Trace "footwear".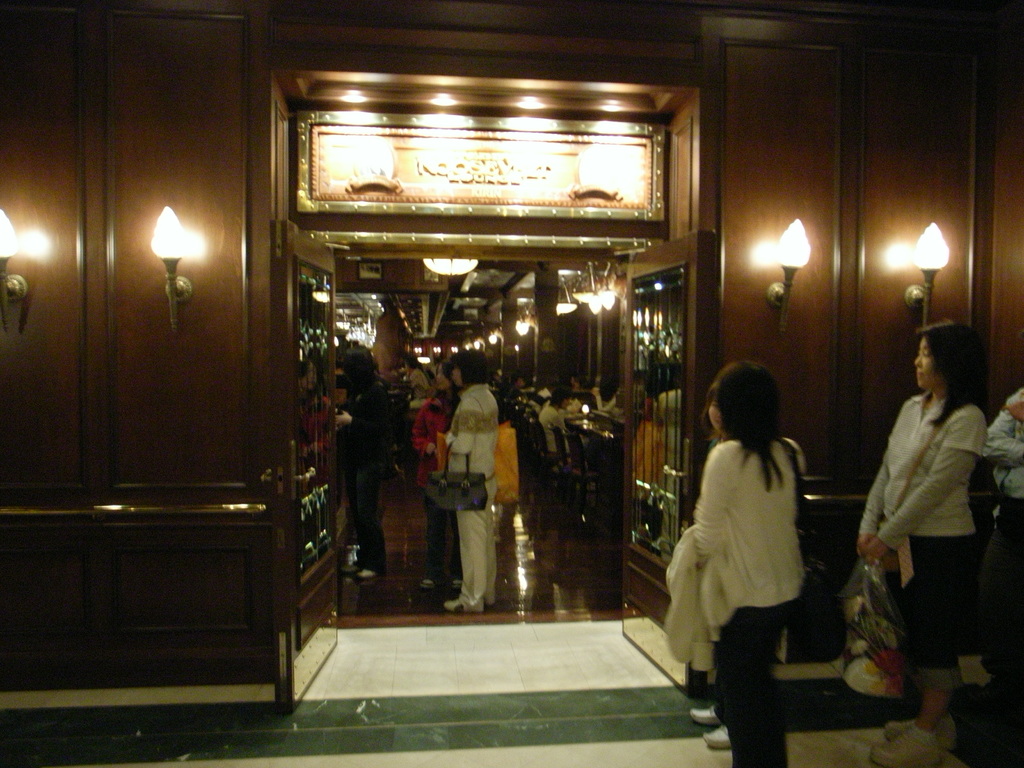
Traced to 869,730,946,767.
